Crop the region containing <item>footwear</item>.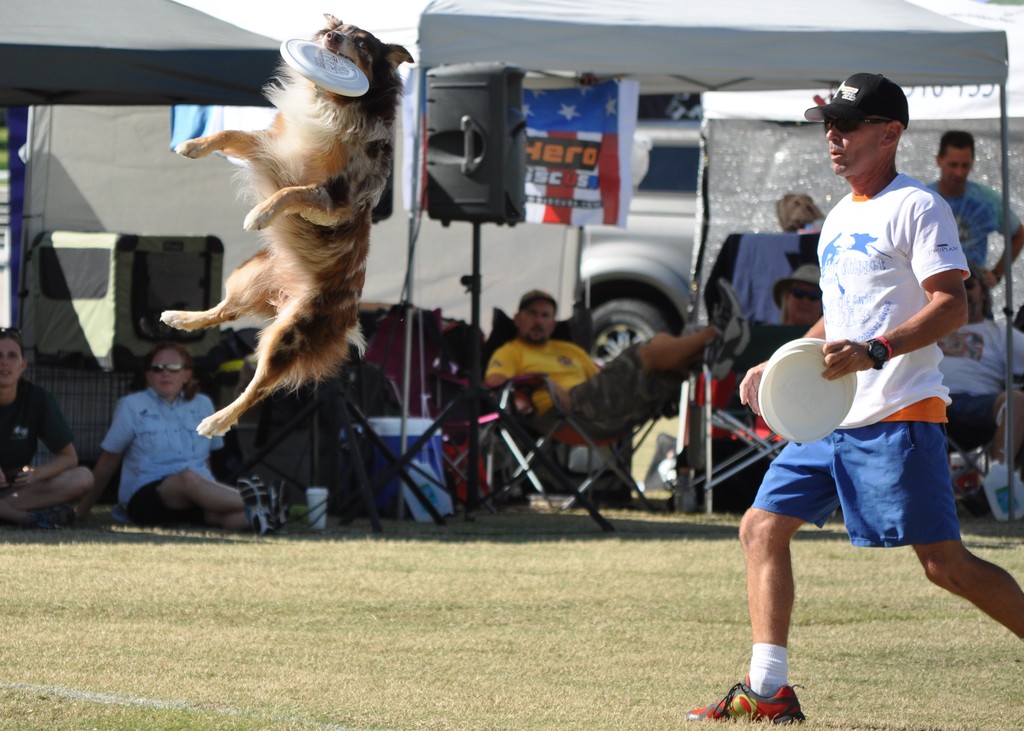
Crop region: <region>675, 677, 810, 720</region>.
